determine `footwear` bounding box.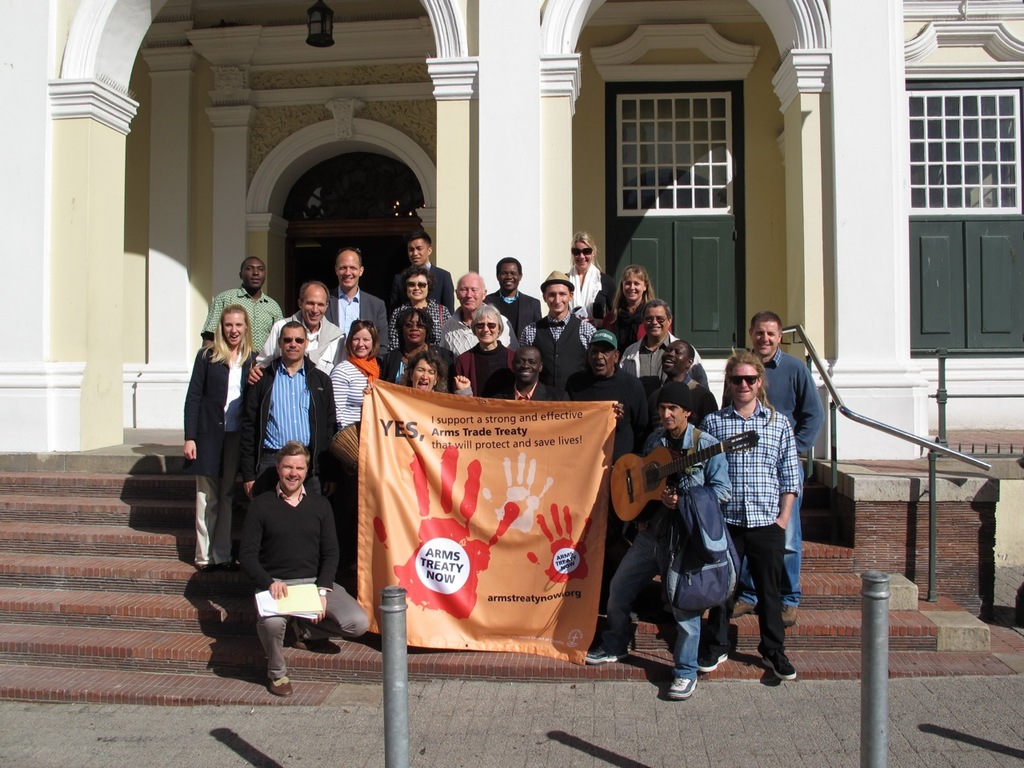
Determined: [784, 606, 800, 626].
